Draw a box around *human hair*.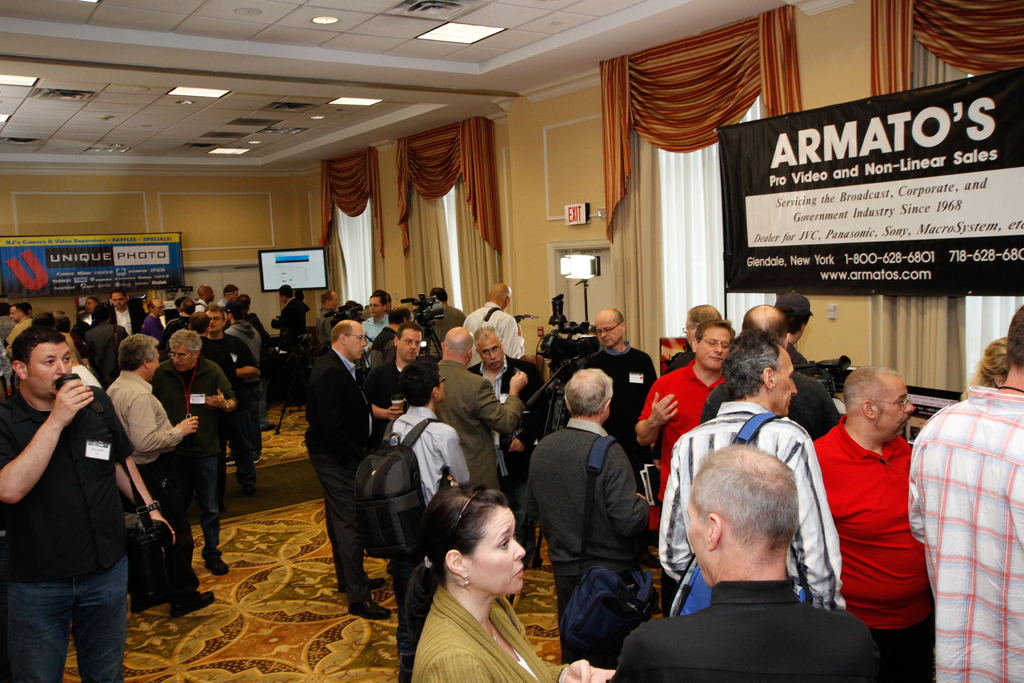
box=[58, 316, 74, 332].
